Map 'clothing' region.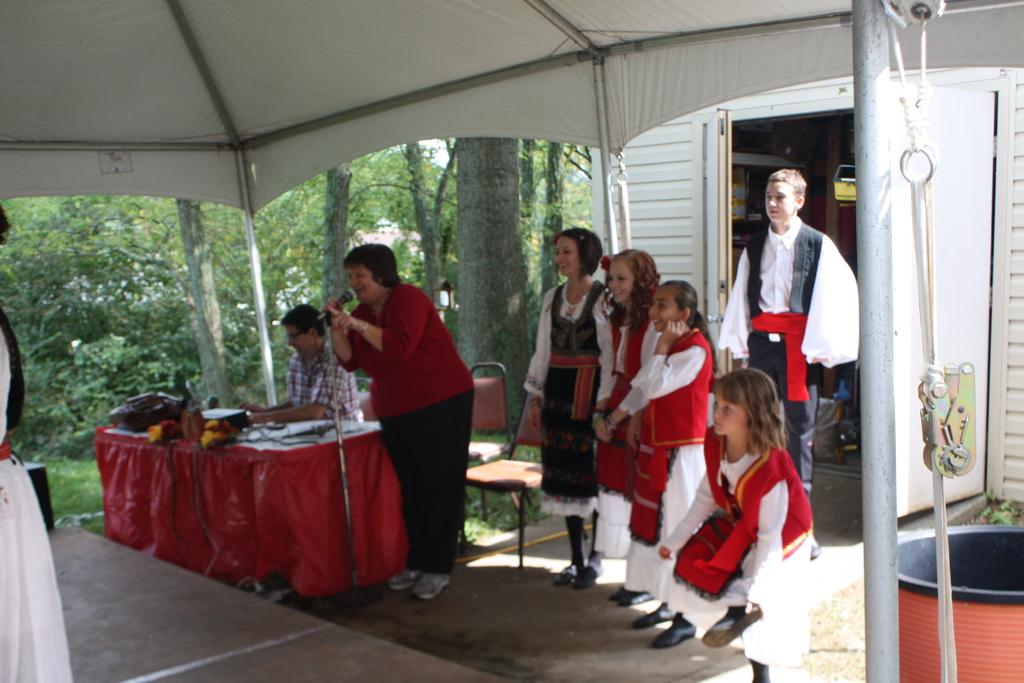
Mapped to bbox(666, 440, 810, 653).
